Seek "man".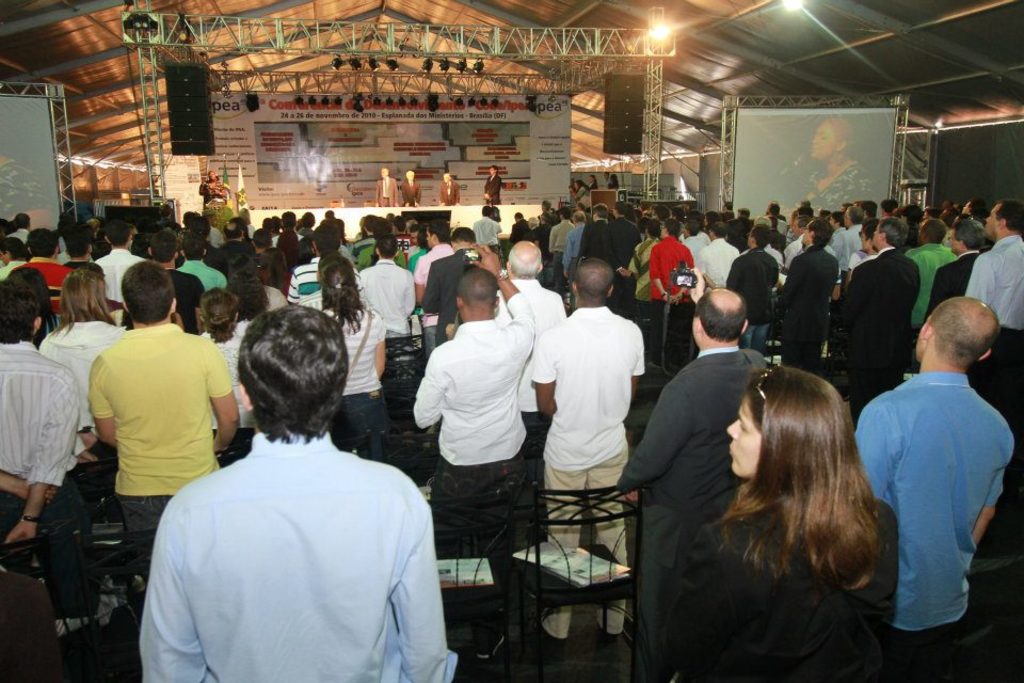
bbox=[846, 221, 914, 395].
